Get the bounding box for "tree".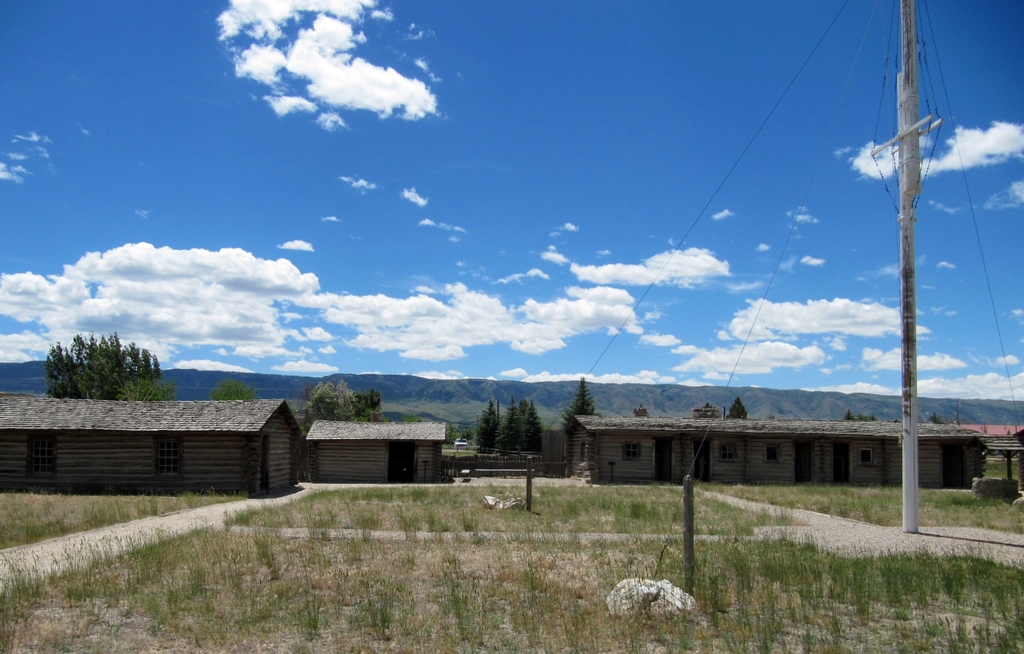
rect(498, 402, 528, 456).
